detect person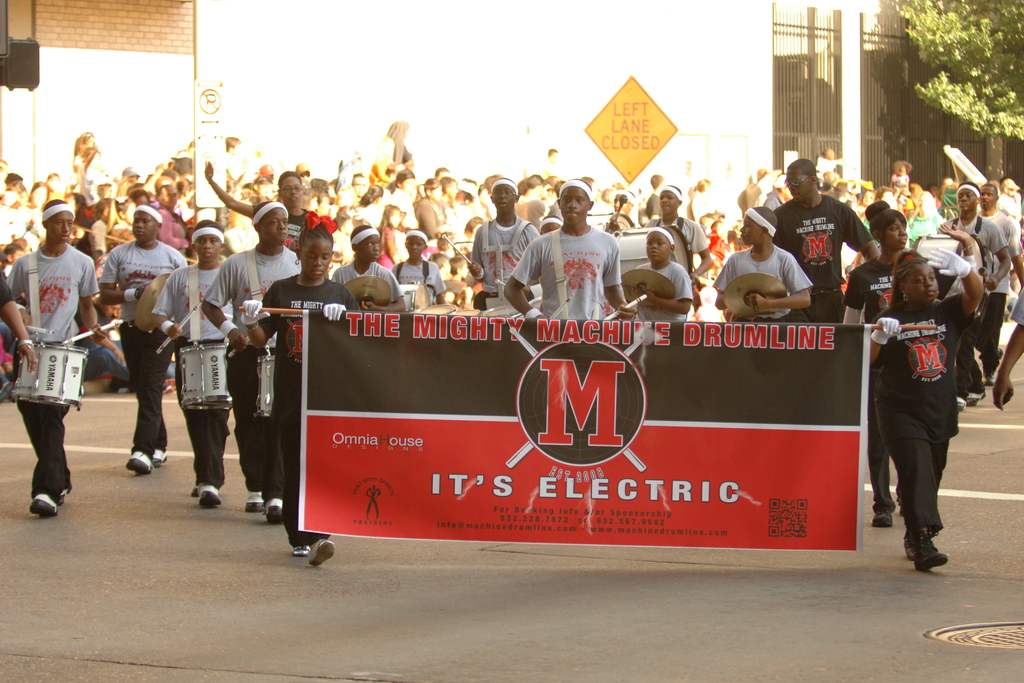
(331,223,403,310)
